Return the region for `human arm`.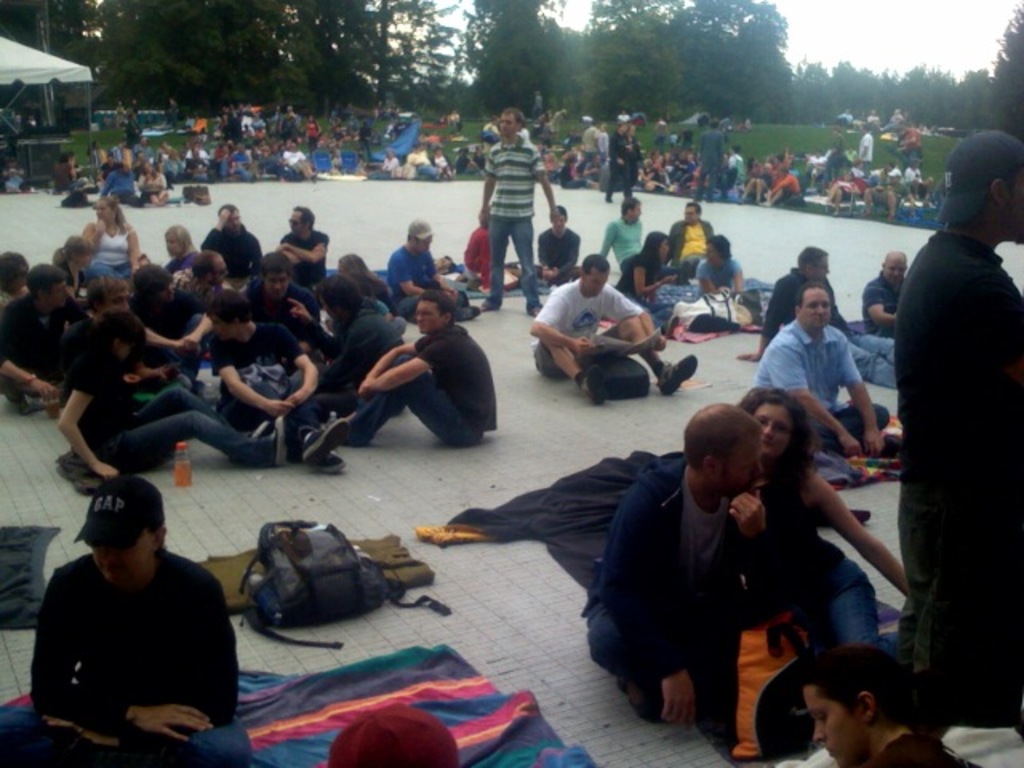
select_region(810, 480, 914, 597).
